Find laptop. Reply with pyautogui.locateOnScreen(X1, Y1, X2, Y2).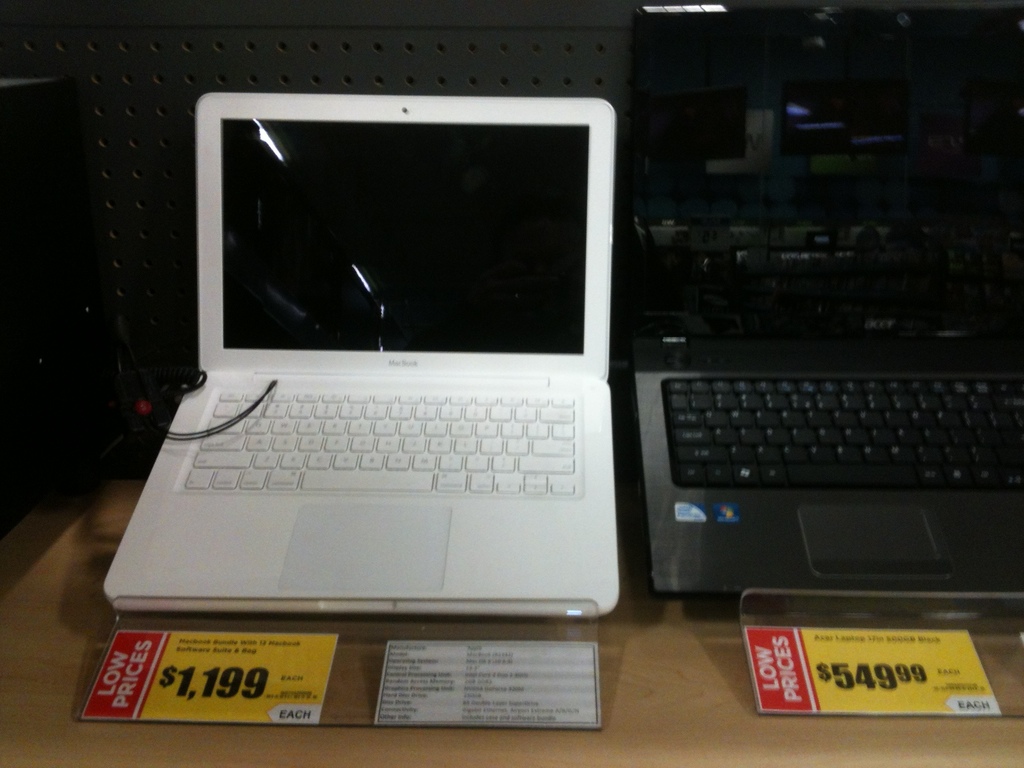
pyautogui.locateOnScreen(104, 89, 616, 612).
